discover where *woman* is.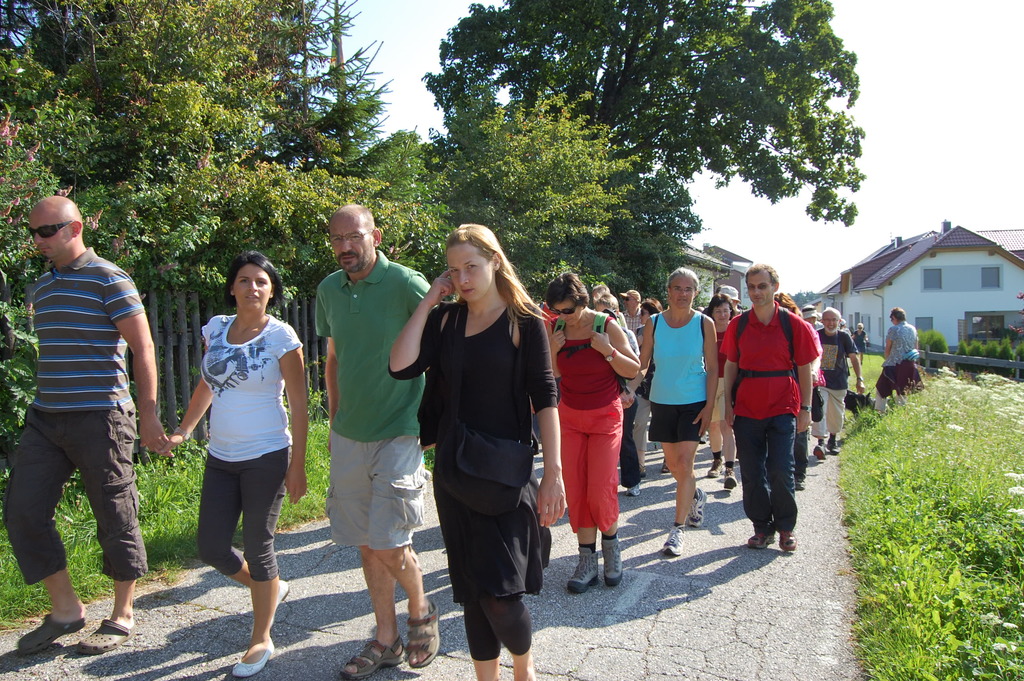
Discovered at 632, 267, 715, 550.
